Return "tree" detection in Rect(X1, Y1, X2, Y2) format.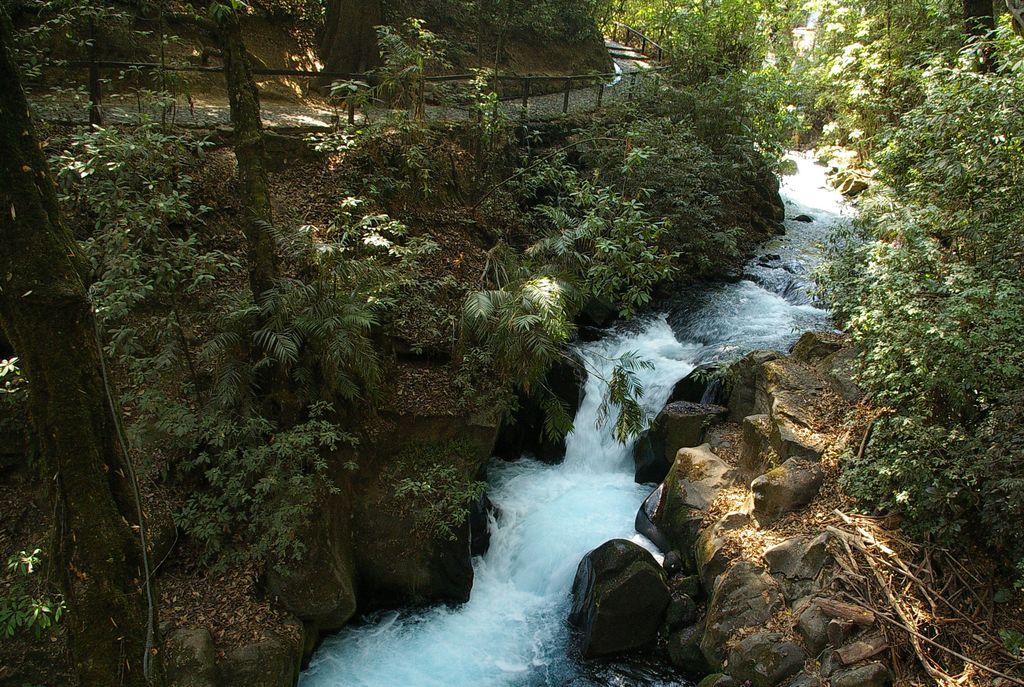
Rect(0, 0, 1023, 686).
